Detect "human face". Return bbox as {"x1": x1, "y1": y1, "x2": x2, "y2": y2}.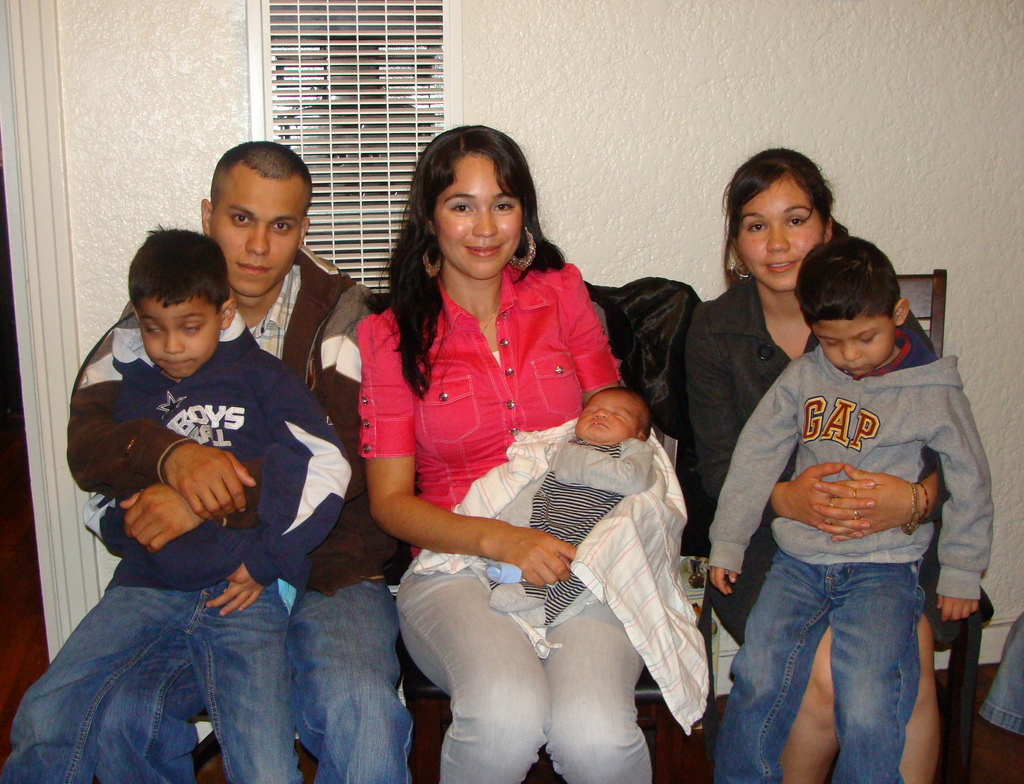
{"x1": 434, "y1": 143, "x2": 532, "y2": 277}.
